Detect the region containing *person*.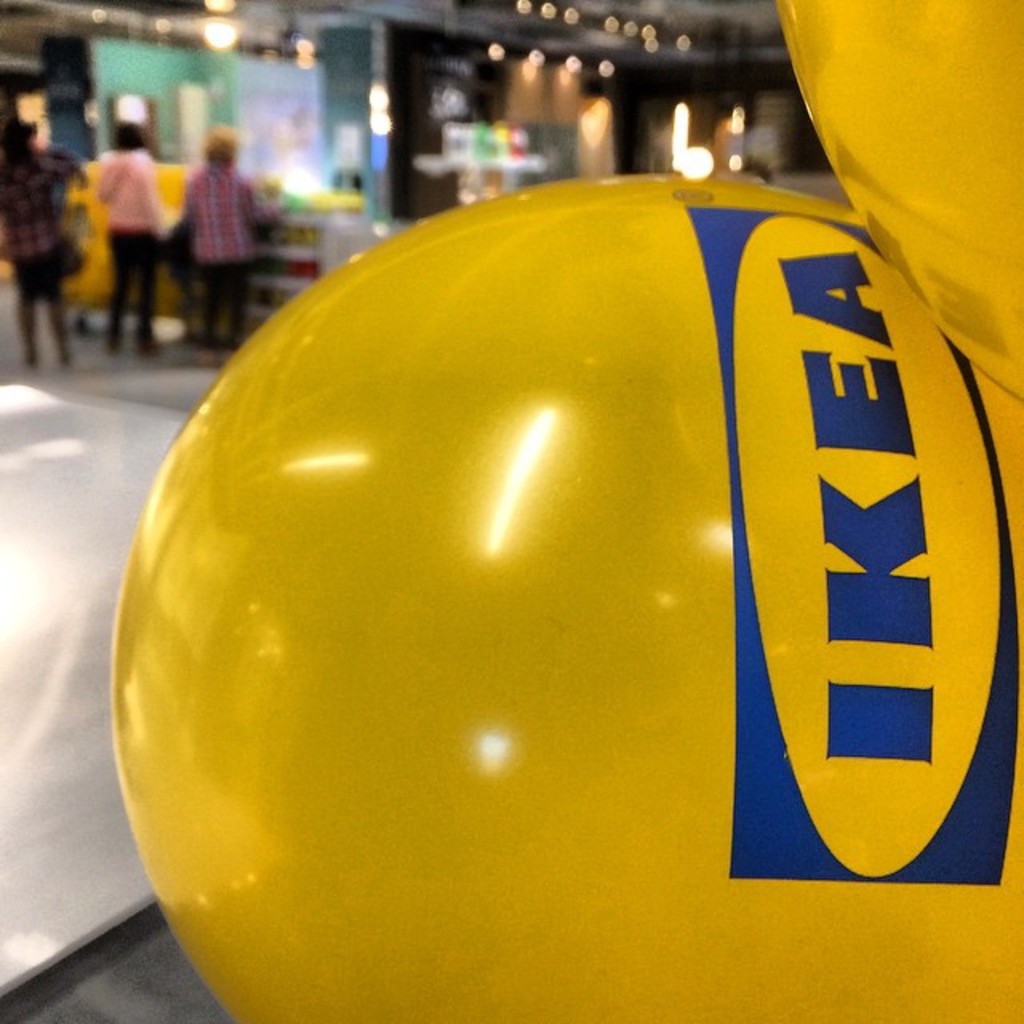
0, 115, 78, 366.
